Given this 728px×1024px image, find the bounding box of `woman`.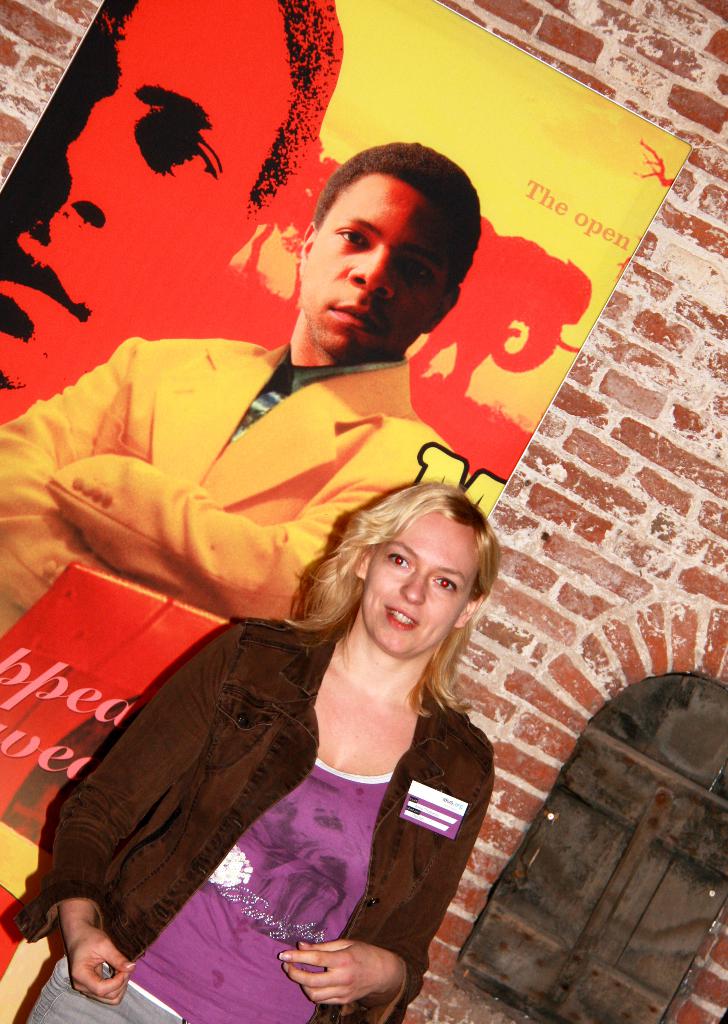
0, 479, 505, 1023.
